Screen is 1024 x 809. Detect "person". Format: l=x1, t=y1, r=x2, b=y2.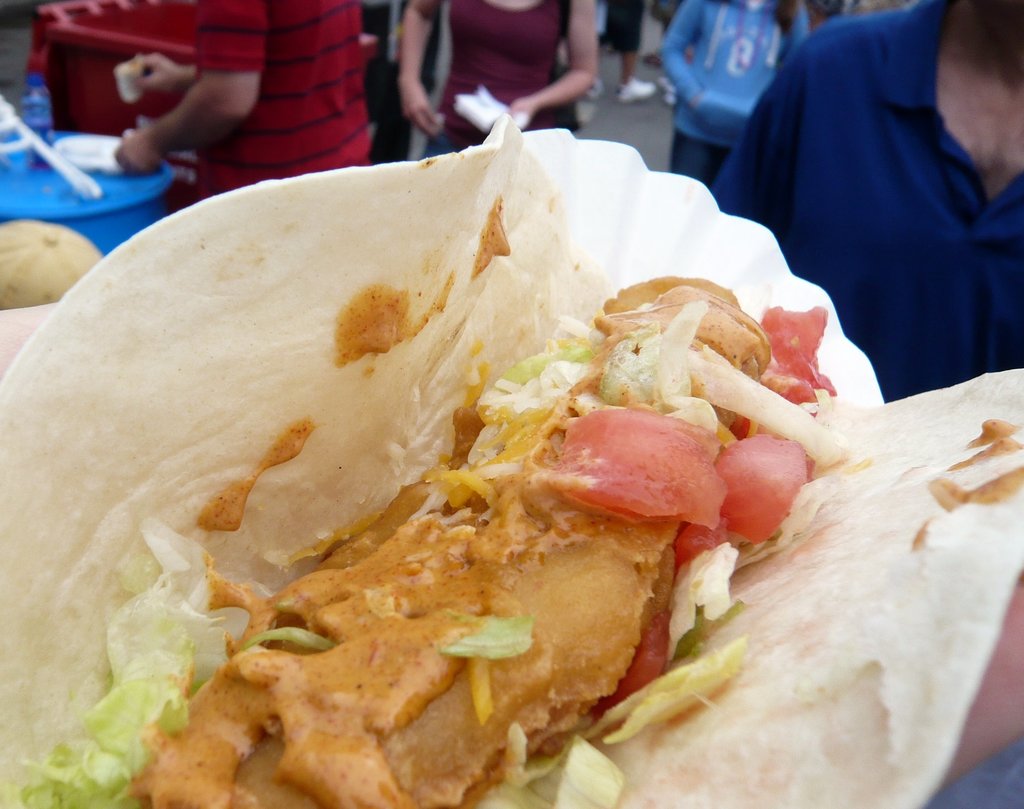
l=117, t=0, r=374, b=200.
